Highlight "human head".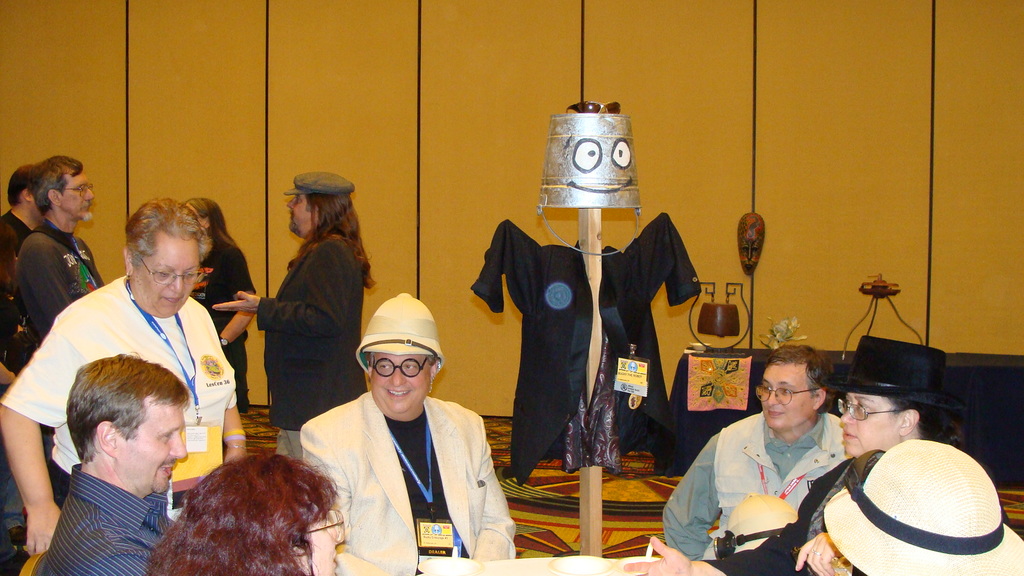
Highlighted region: Rect(143, 452, 344, 575).
